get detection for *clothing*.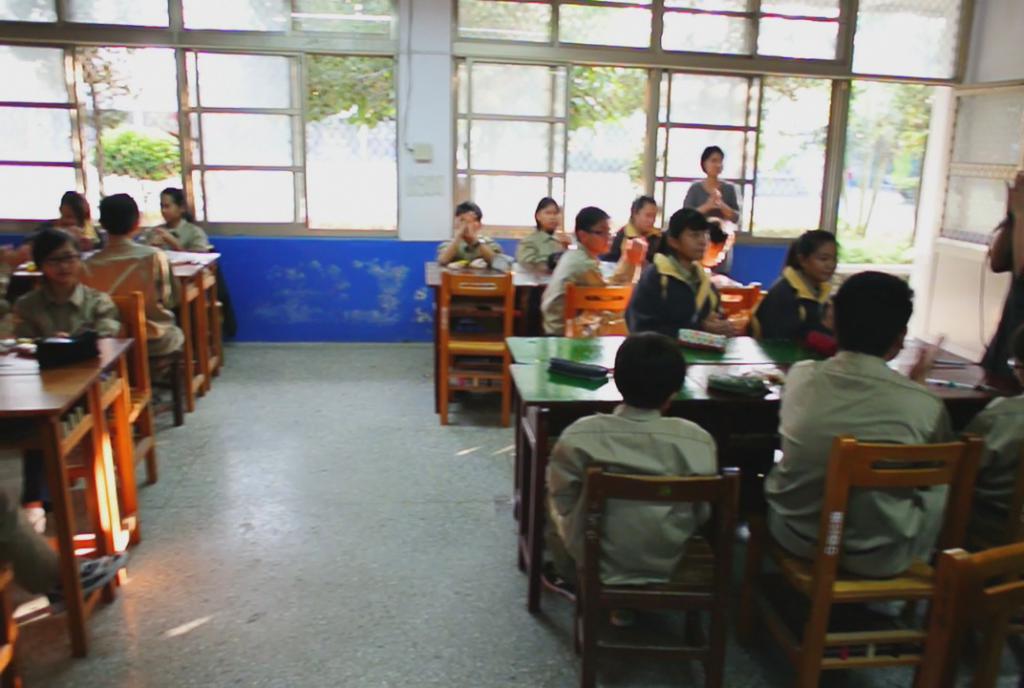
Detection: BBox(143, 211, 210, 258).
